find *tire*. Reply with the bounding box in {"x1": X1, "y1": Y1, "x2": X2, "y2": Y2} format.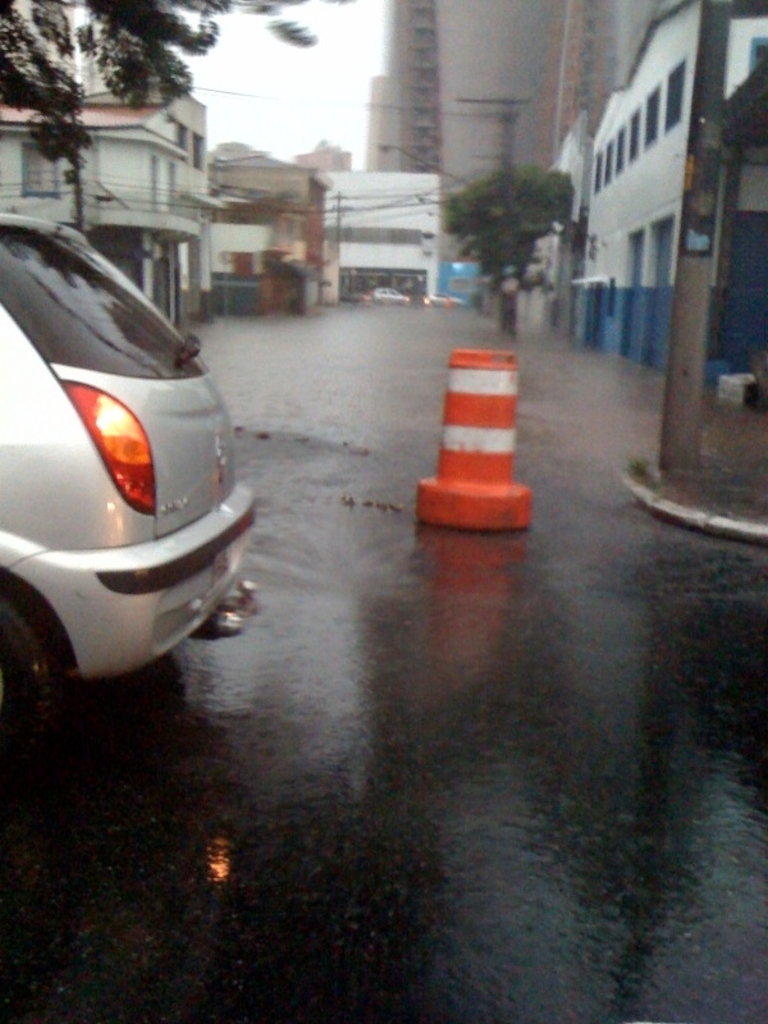
{"x1": 0, "y1": 598, "x2": 58, "y2": 694}.
